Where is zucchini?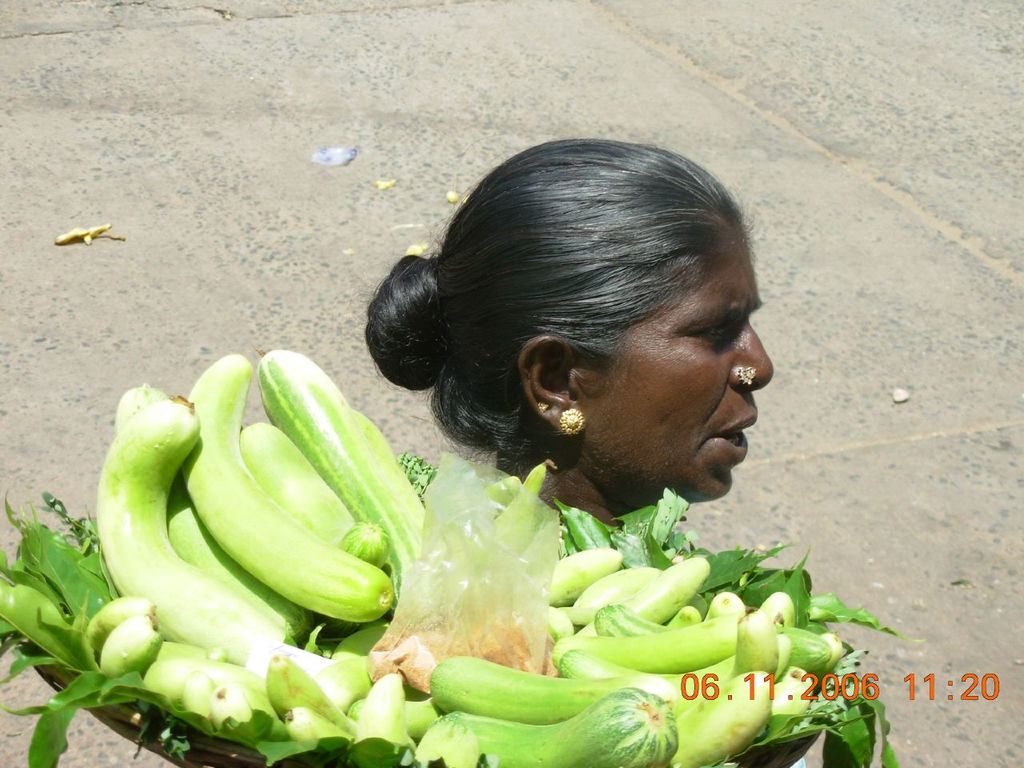
(x1=95, y1=388, x2=274, y2=666).
